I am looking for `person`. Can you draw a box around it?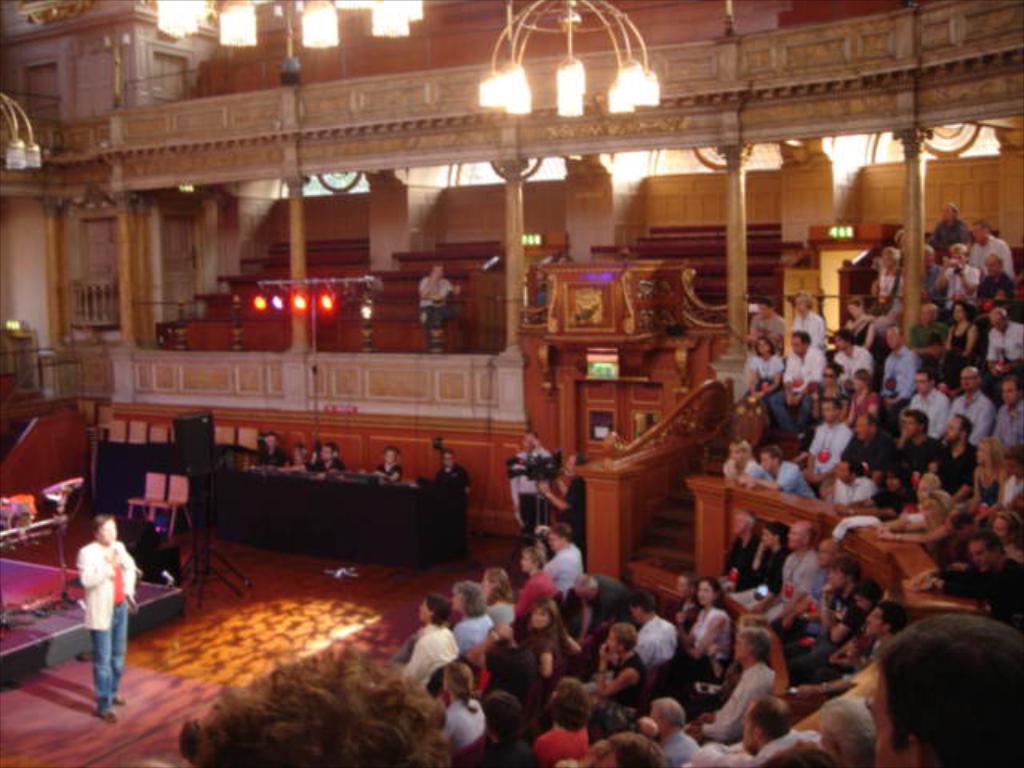
Sure, the bounding box is bbox=(416, 256, 462, 354).
